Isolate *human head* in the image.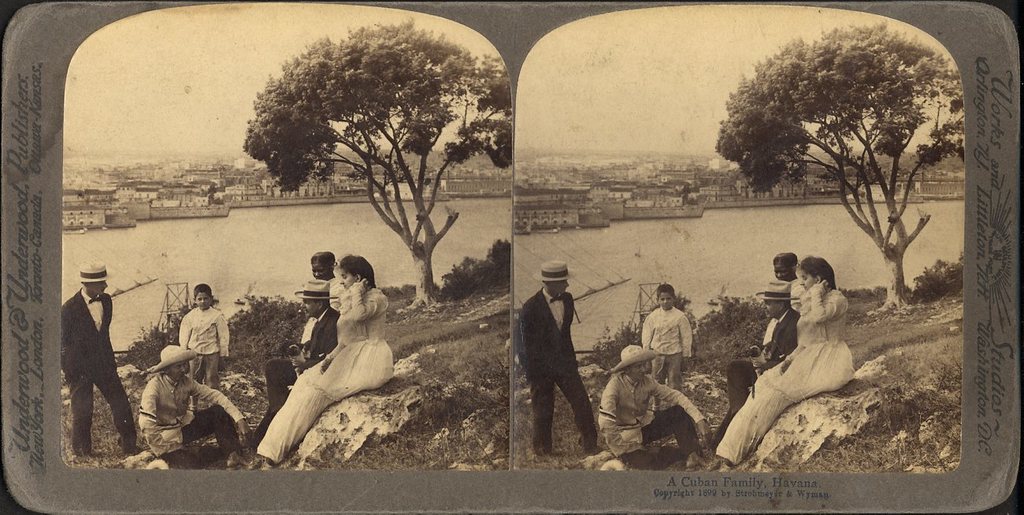
Isolated region: <box>542,264,571,294</box>.
